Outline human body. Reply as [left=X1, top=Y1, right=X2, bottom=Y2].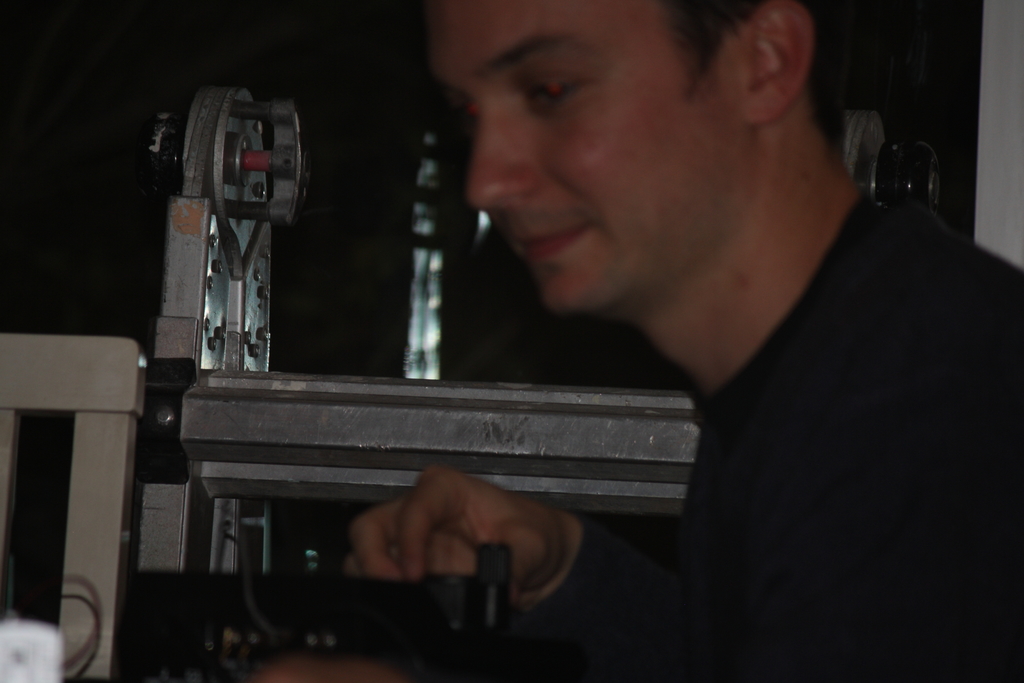
[left=251, top=0, right=1023, bottom=682].
